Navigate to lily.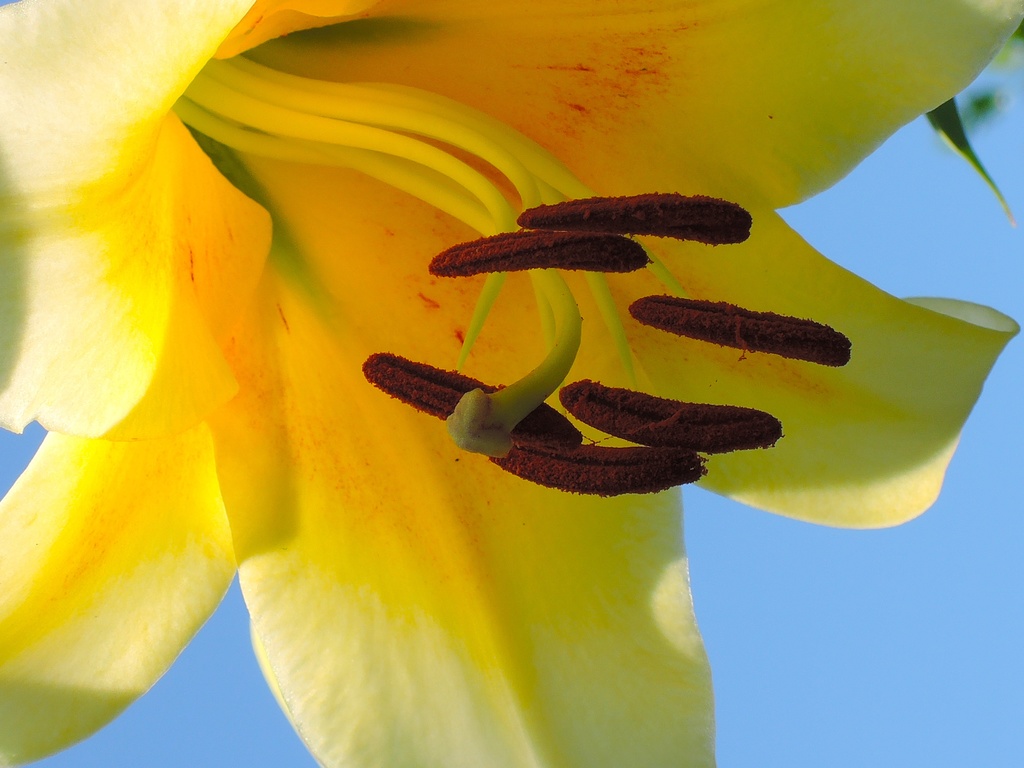
Navigation target: locate(0, 0, 1023, 766).
